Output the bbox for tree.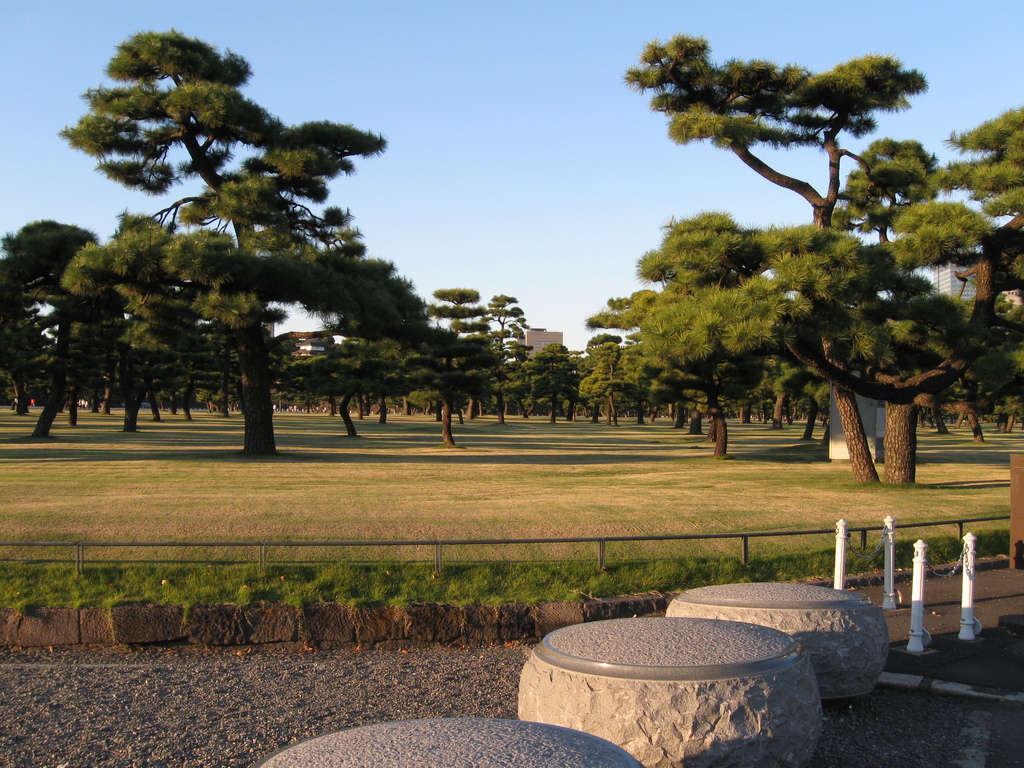
left=0, top=207, right=115, bottom=442.
